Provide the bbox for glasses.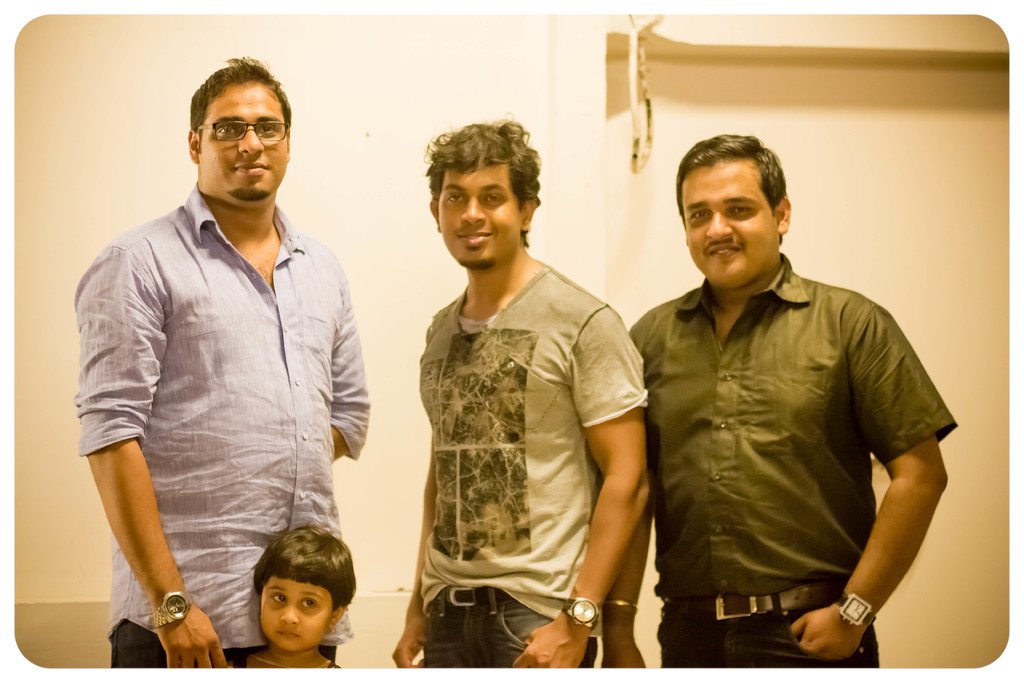
left=186, top=110, right=293, bottom=150.
